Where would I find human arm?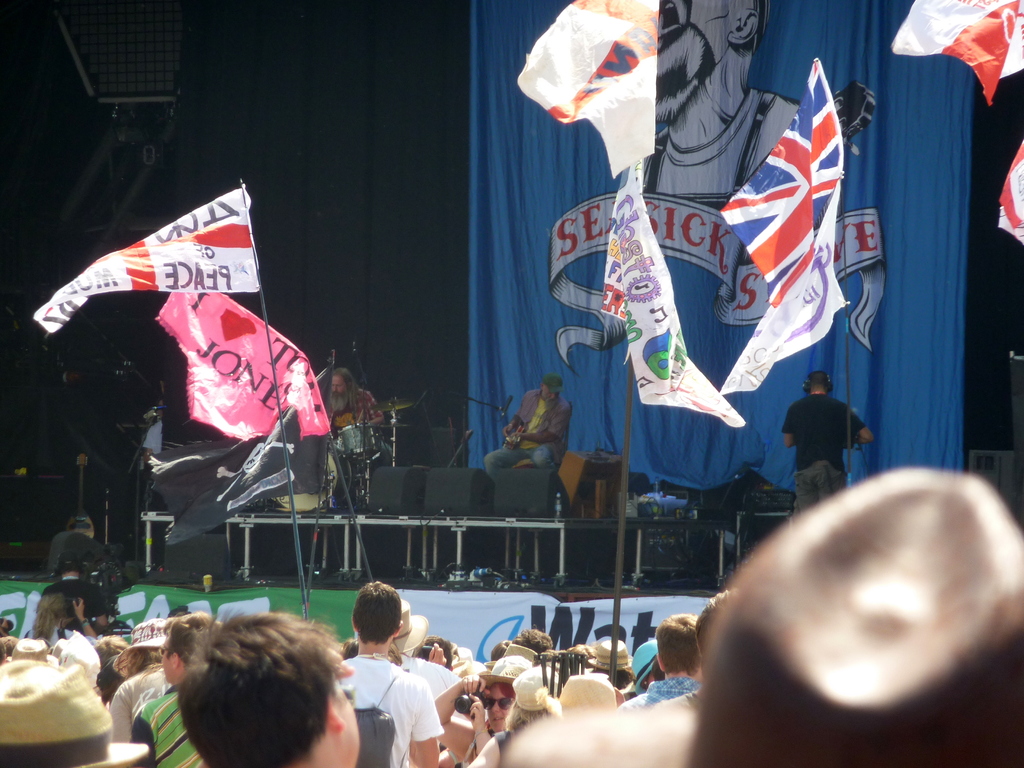
At region(432, 670, 477, 764).
